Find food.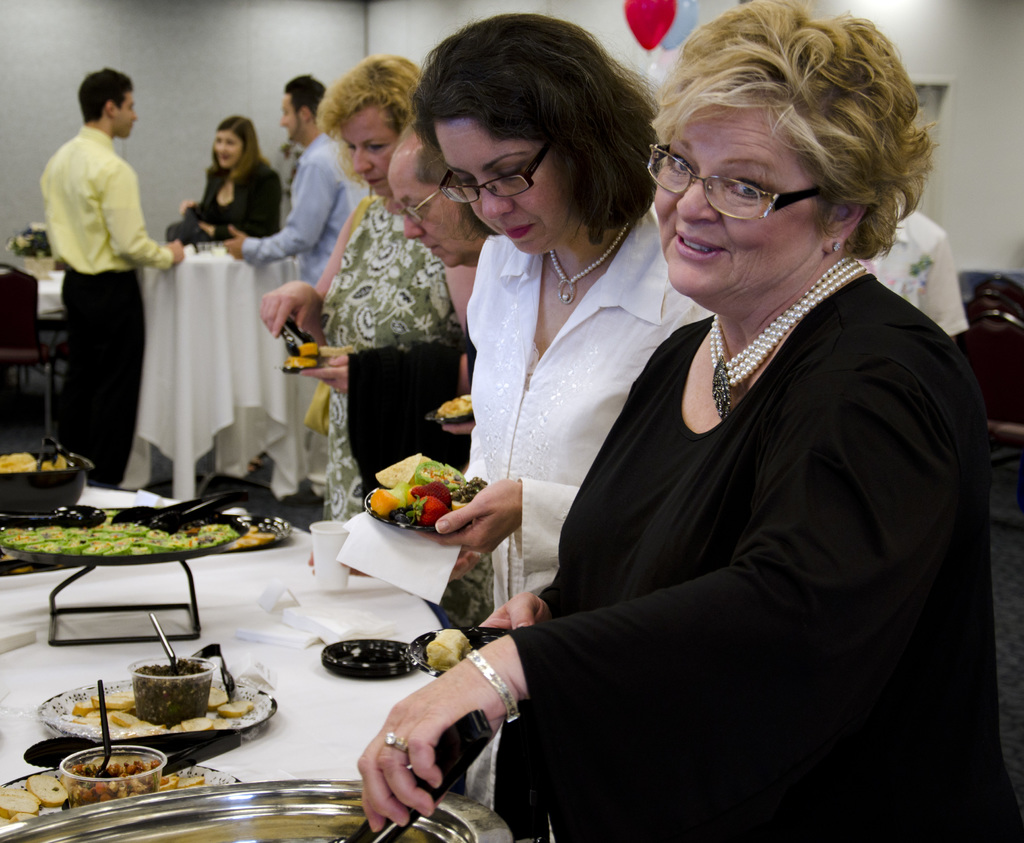
<region>0, 786, 44, 816</region>.
